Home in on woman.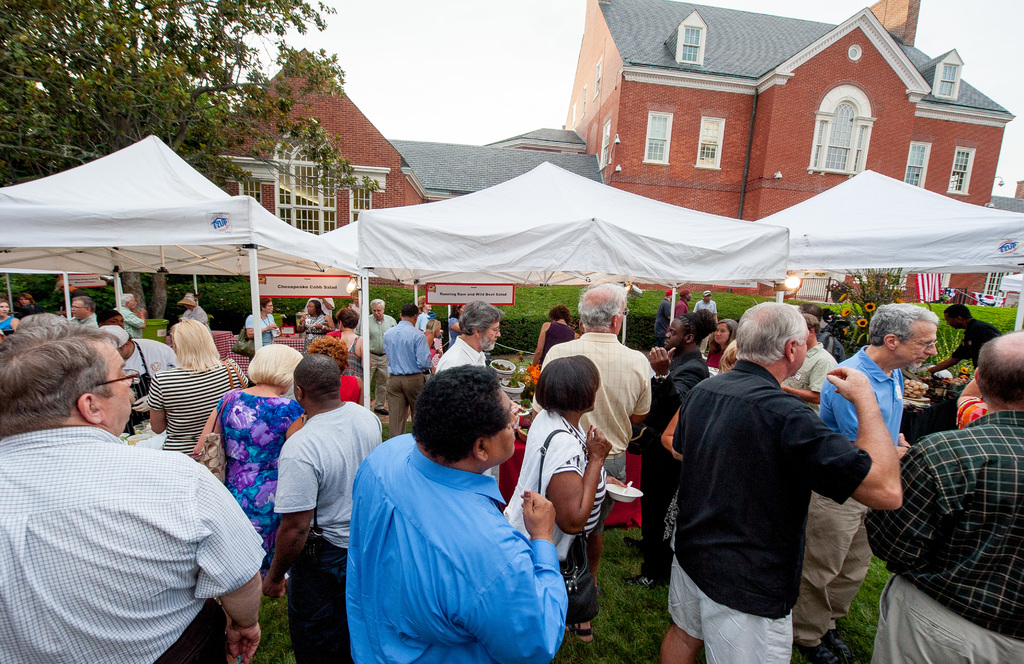
Homed in at <box>0,328,9,345</box>.
